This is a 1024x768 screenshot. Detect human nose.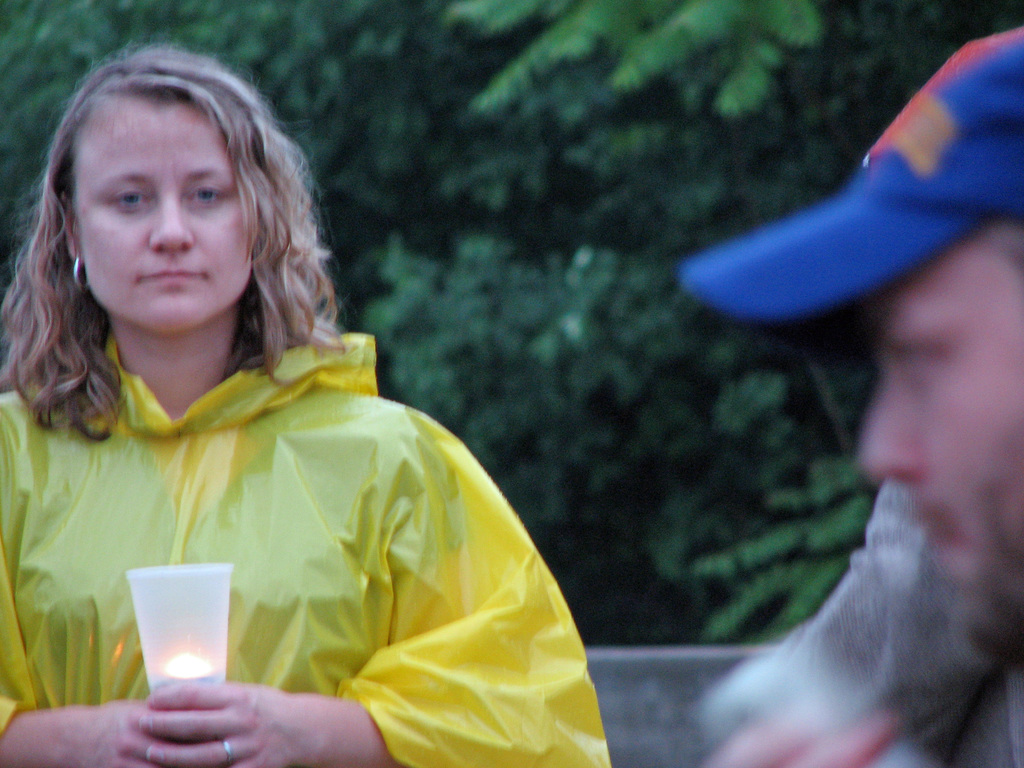
[856, 369, 916, 479].
